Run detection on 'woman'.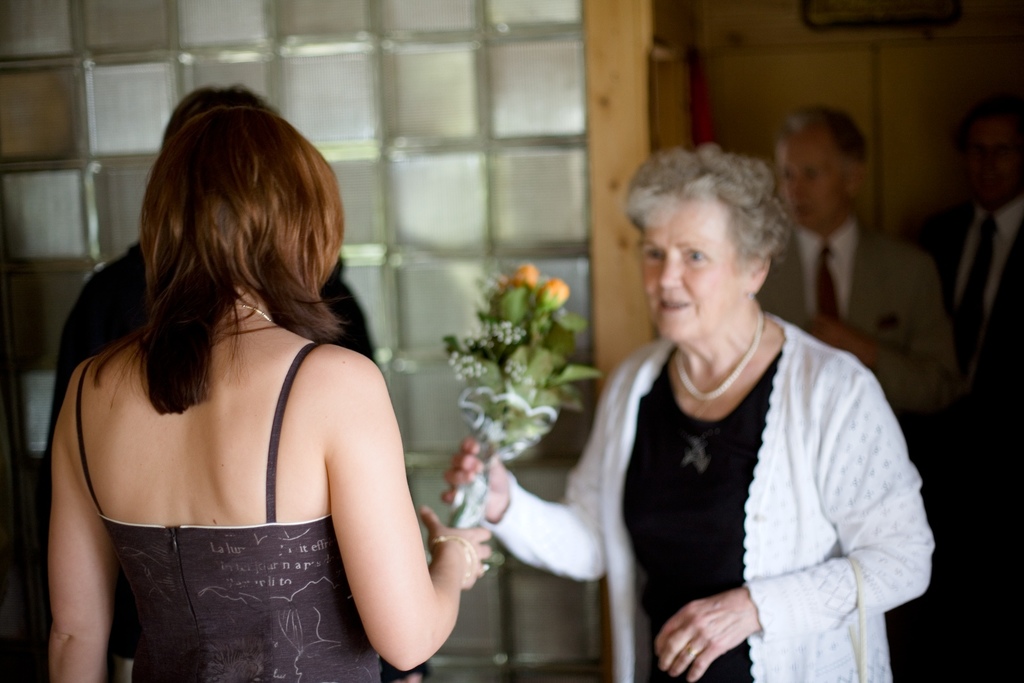
Result: [x1=441, y1=143, x2=937, y2=682].
